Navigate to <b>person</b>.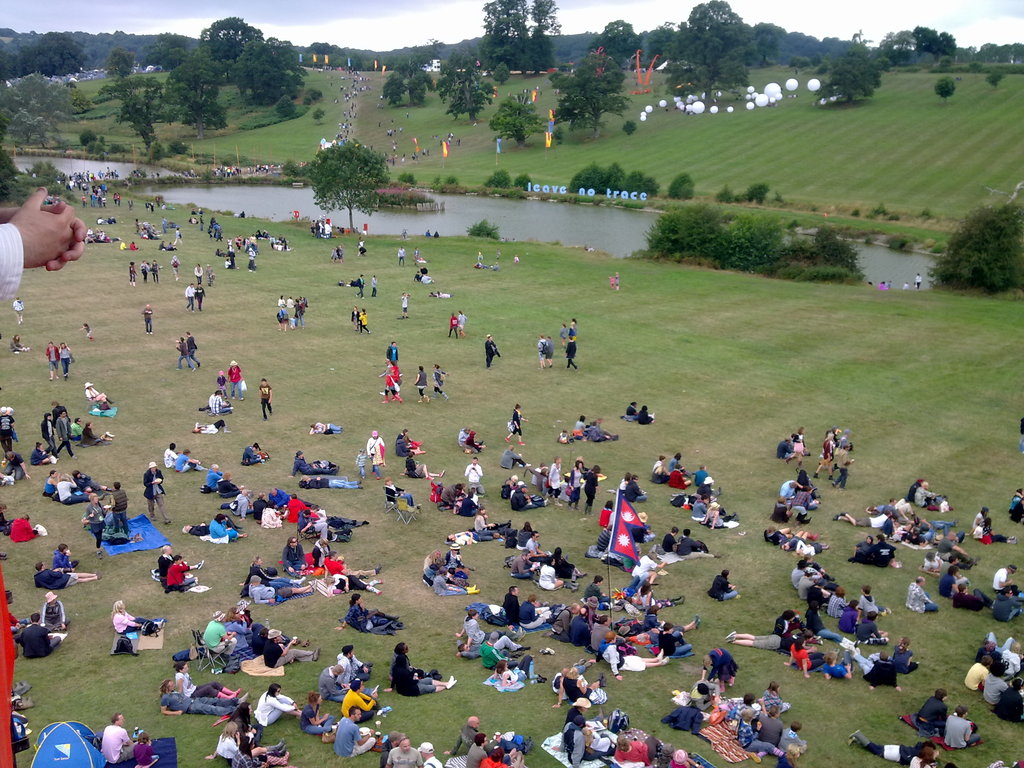
Navigation target: 185/282/196/308.
